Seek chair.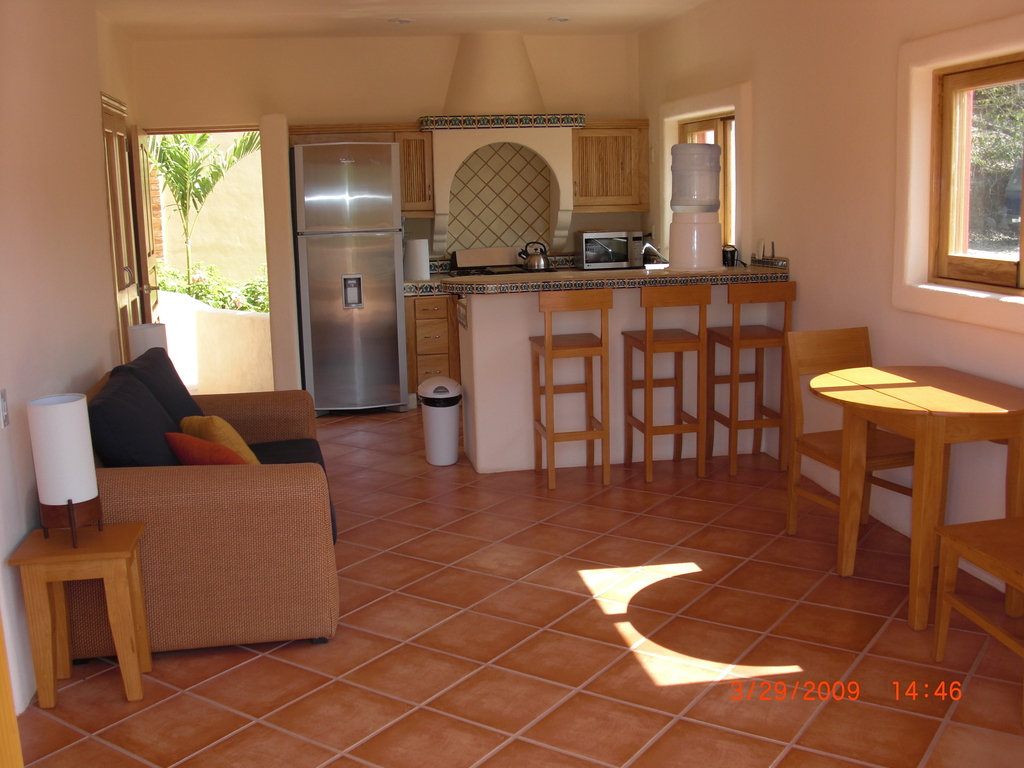
crop(786, 324, 915, 541).
